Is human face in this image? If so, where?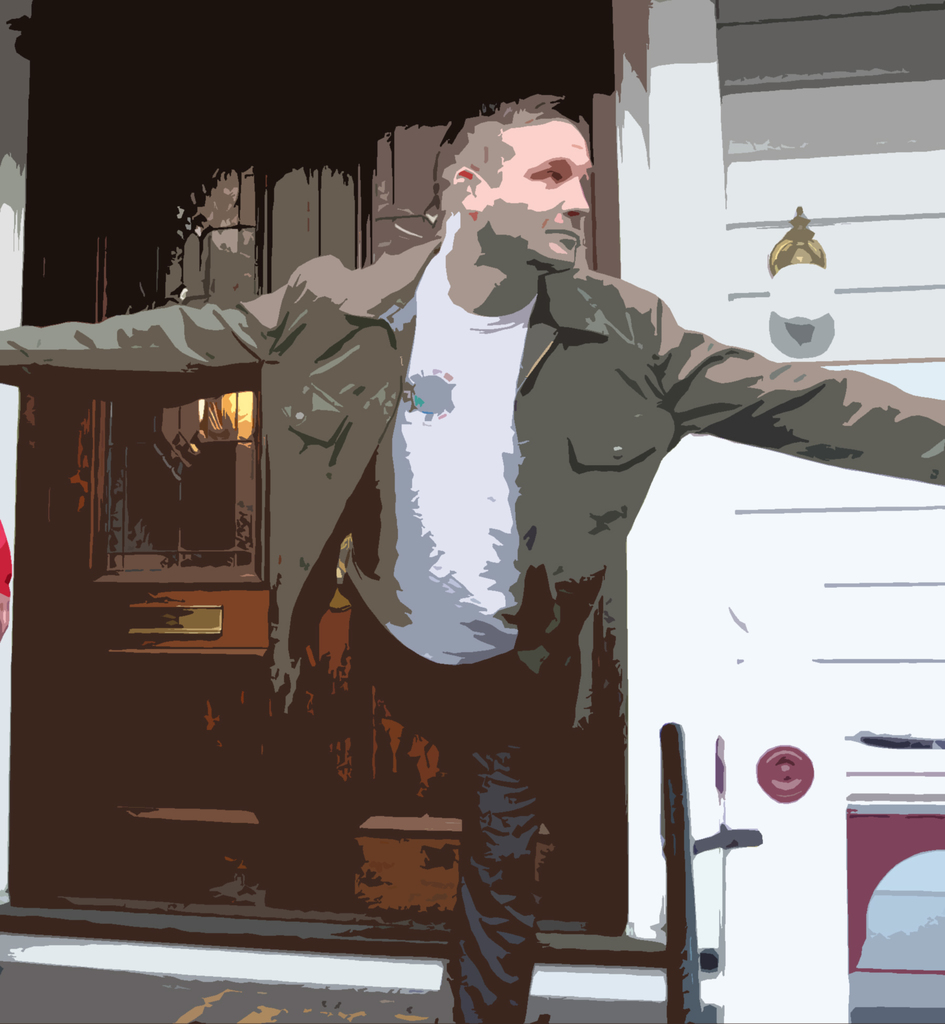
Yes, at crop(465, 114, 592, 265).
